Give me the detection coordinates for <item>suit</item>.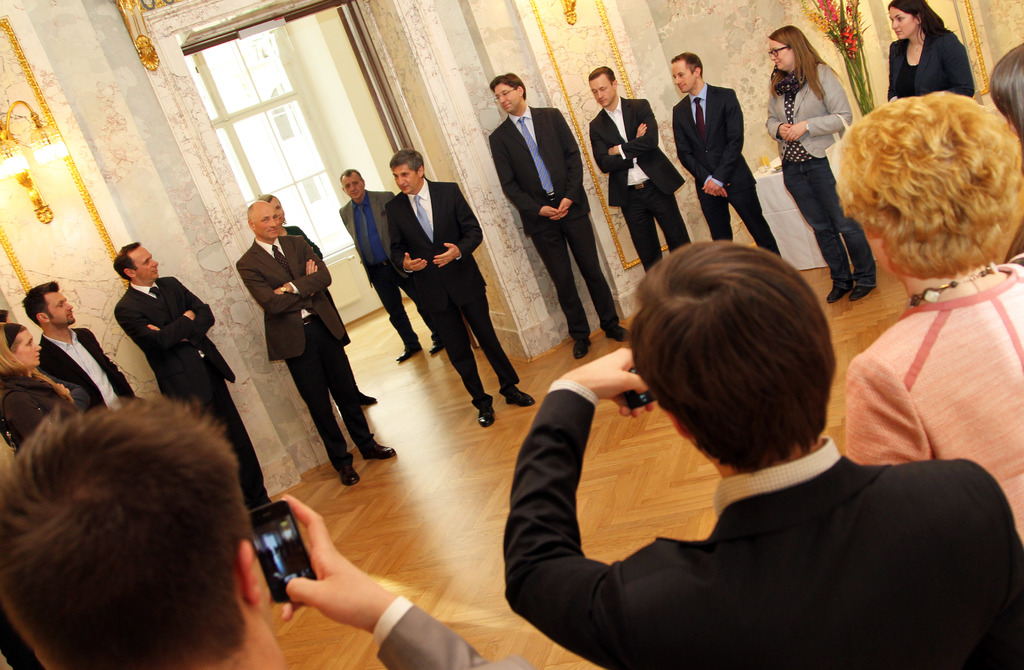
BBox(35, 330, 136, 414).
